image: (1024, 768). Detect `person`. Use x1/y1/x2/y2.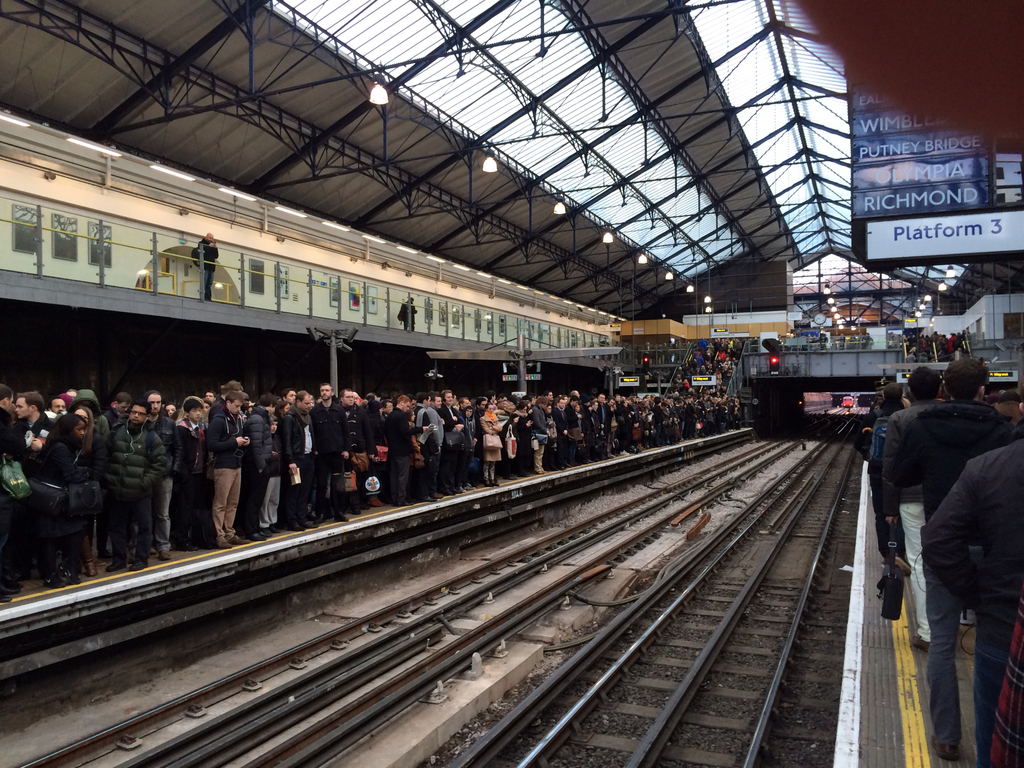
310/385/348/522.
